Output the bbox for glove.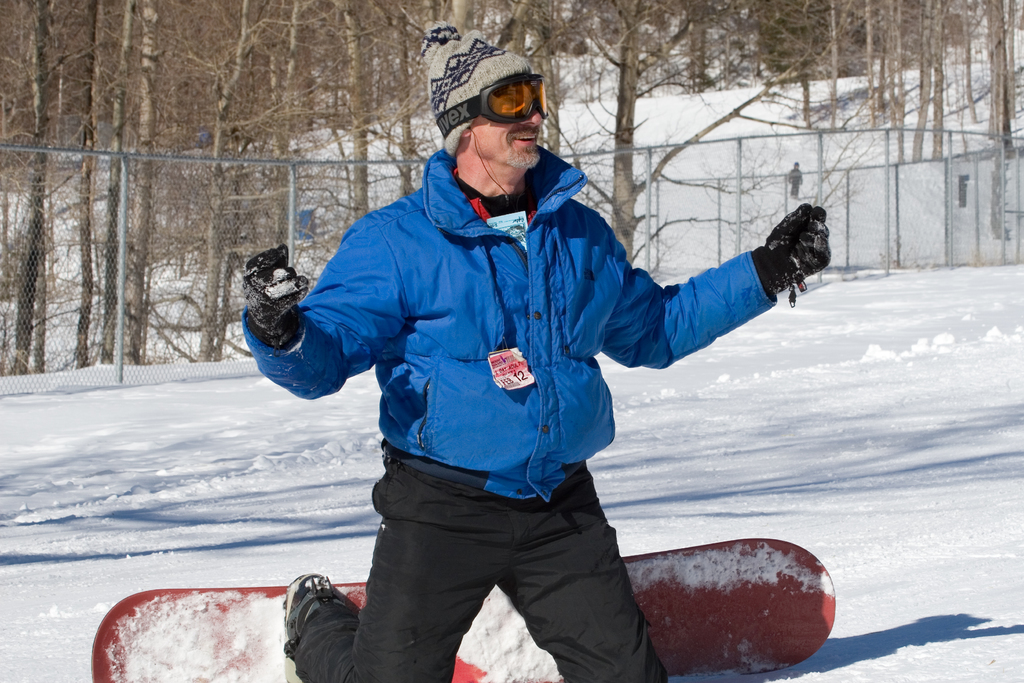
x1=755 y1=201 x2=840 y2=304.
